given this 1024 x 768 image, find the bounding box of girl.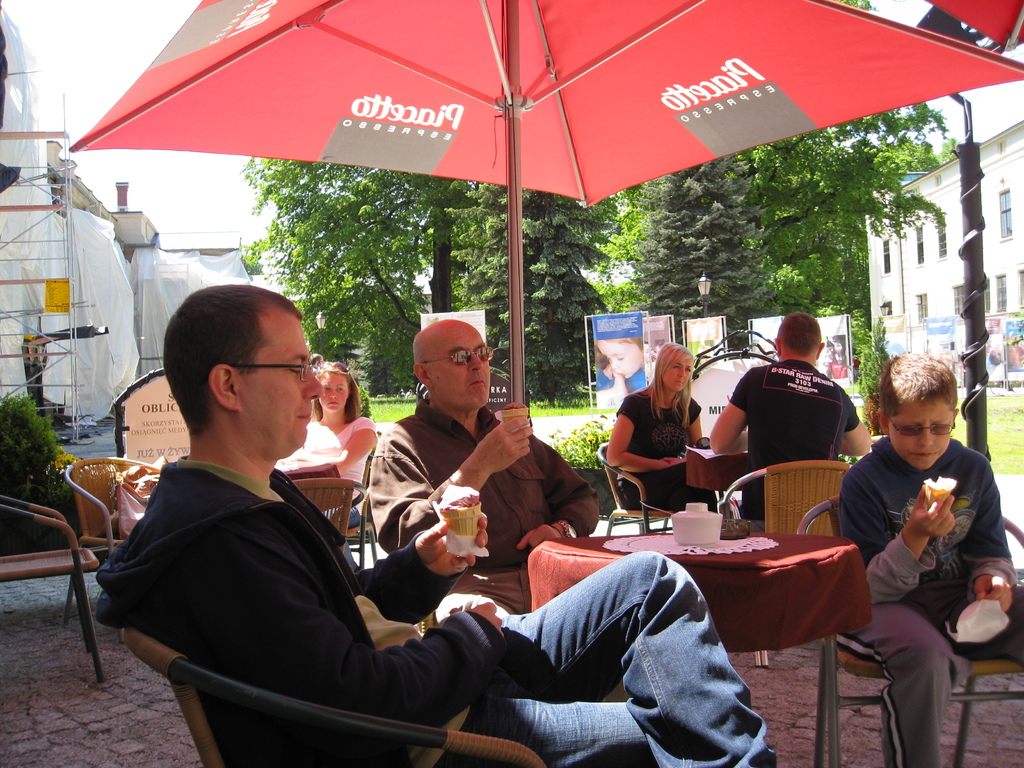
region(822, 340, 836, 361).
